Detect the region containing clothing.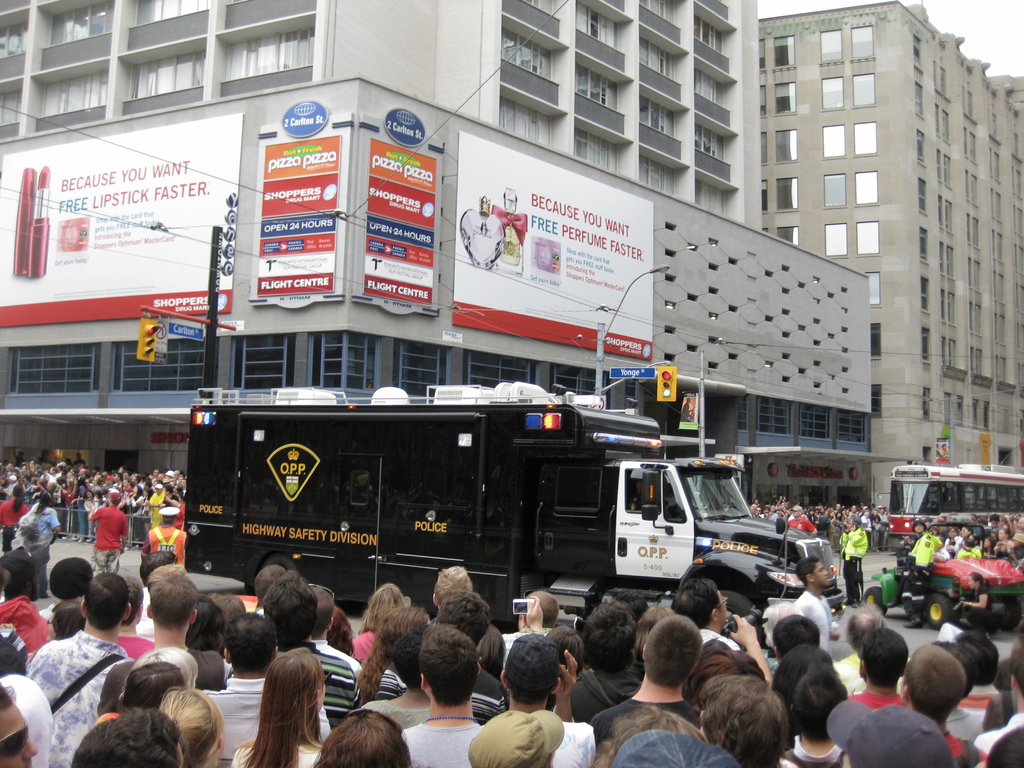
select_region(835, 653, 909, 678).
